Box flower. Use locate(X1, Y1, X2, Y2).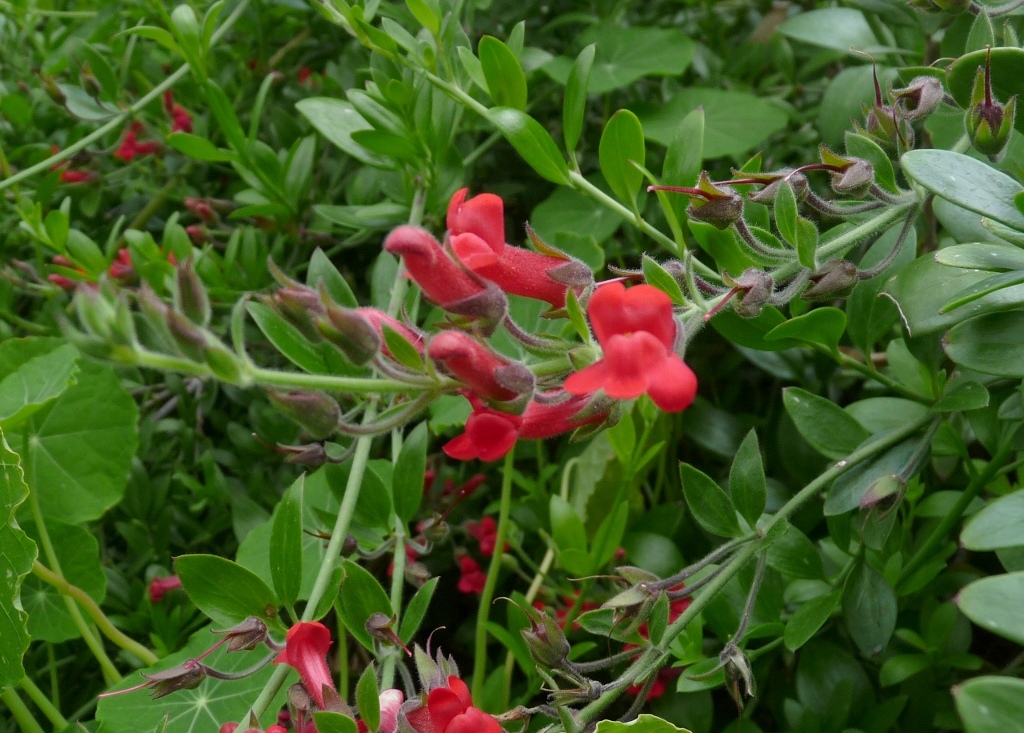
locate(51, 276, 70, 289).
